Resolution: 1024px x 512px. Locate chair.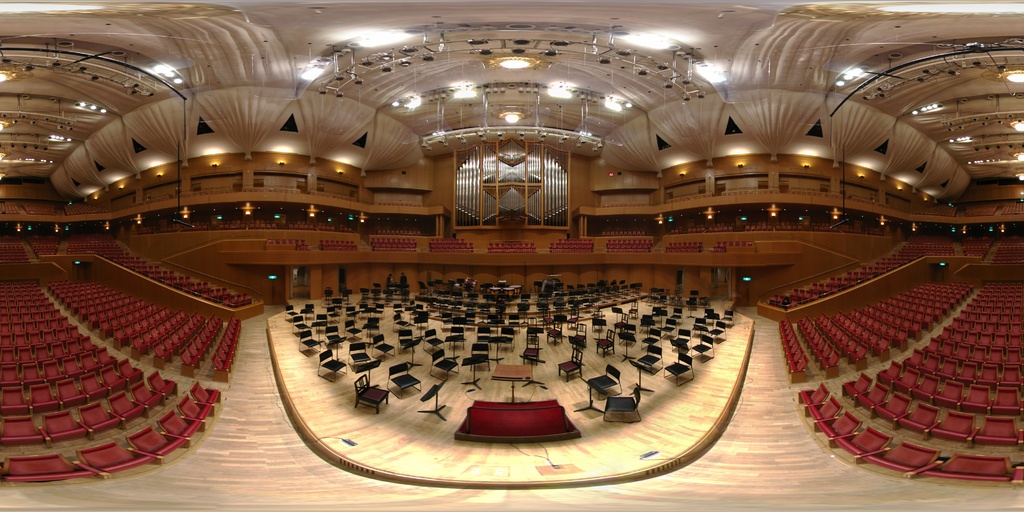
x1=388, y1=362, x2=422, y2=400.
